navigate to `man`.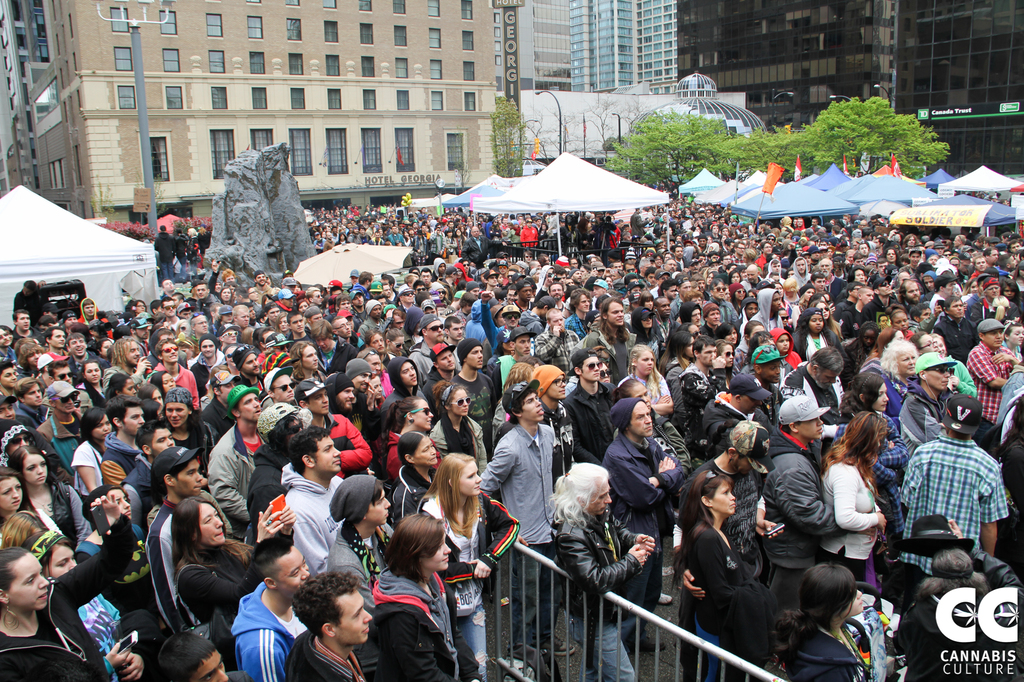
Navigation target: 572/272/583/289.
